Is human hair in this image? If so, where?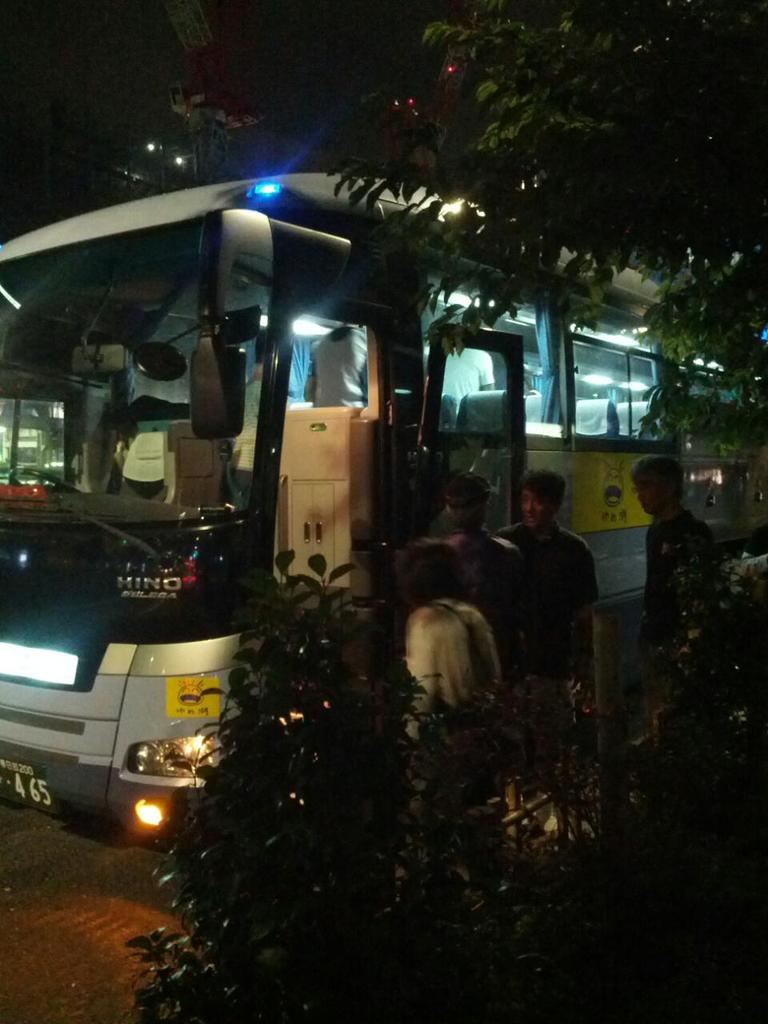
Yes, at x1=627, y1=454, x2=685, y2=497.
